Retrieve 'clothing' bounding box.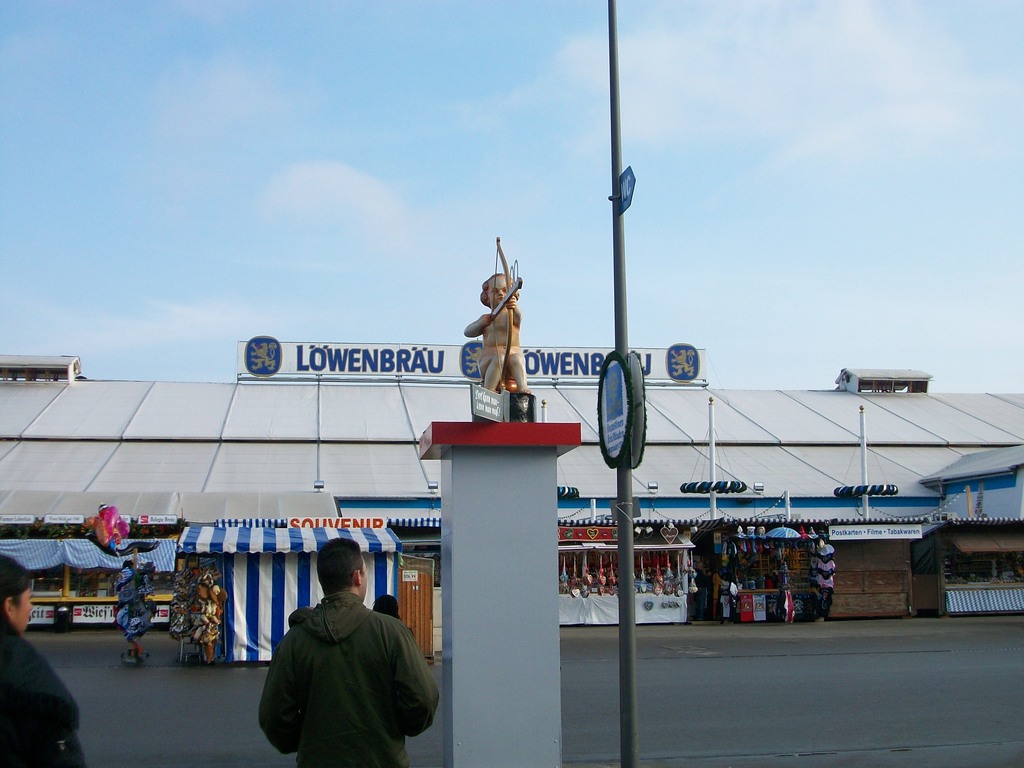
Bounding box: [815, 555, 834, 592].
